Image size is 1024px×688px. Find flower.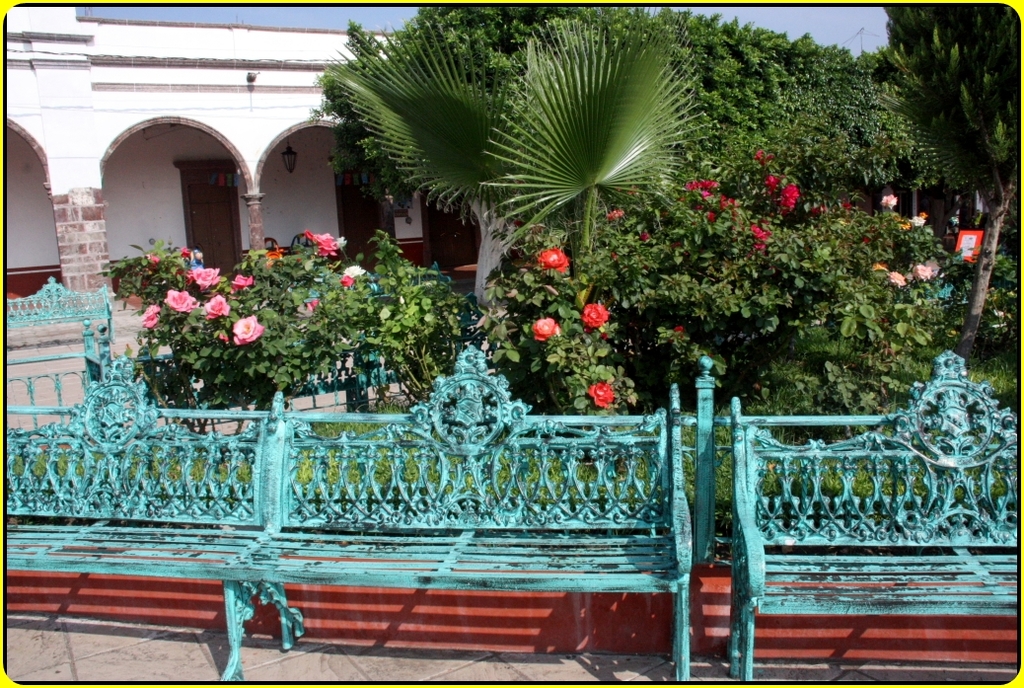
[left=911, top=265, right=935, bottom=284].
